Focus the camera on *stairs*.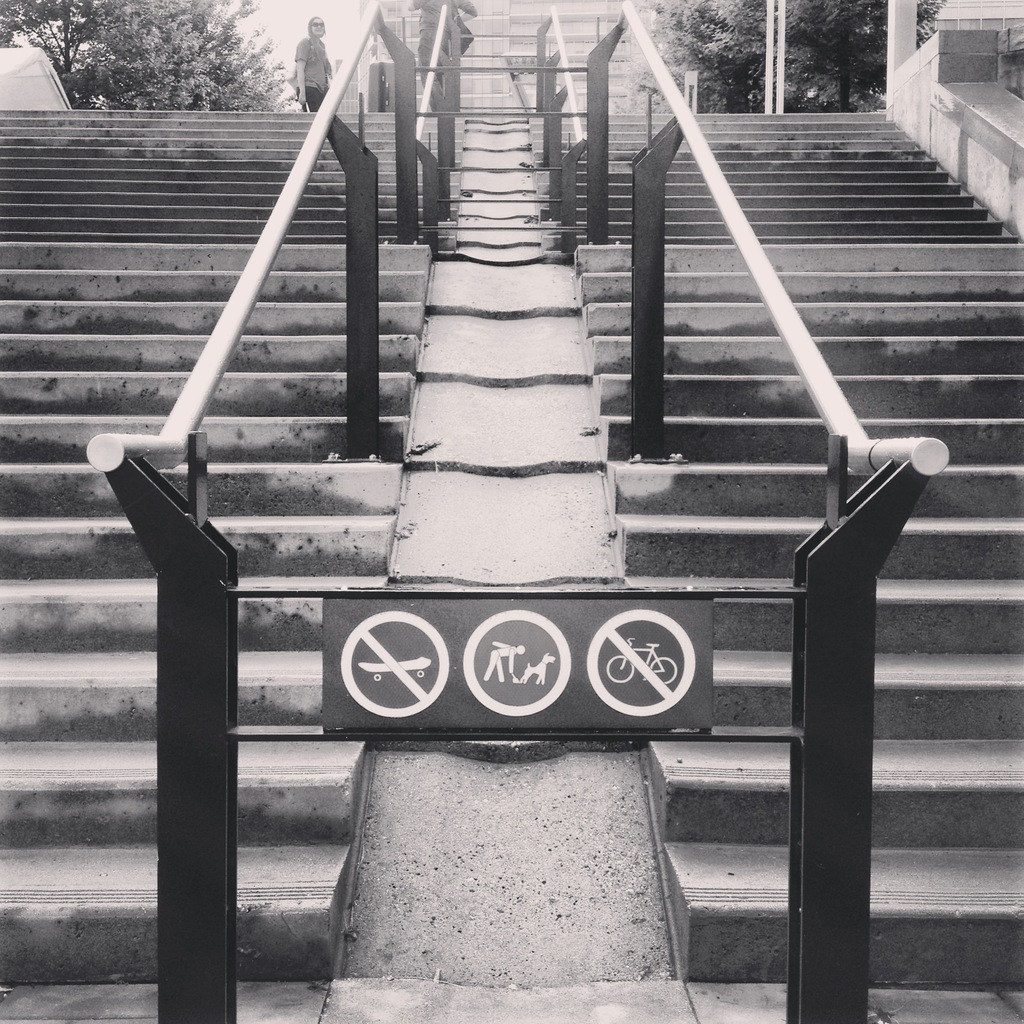
Focus region: select_region(0, 109, 462, 1023).
